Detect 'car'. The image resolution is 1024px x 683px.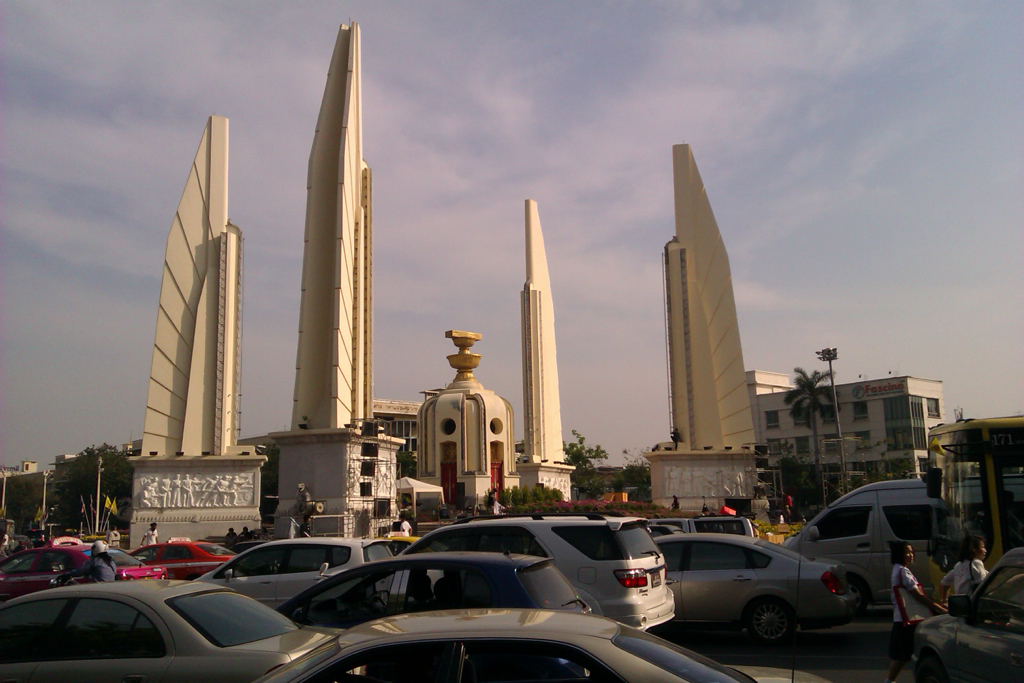
{"left": 382, "top": 506, "right": 682, "bottom": 633}.
